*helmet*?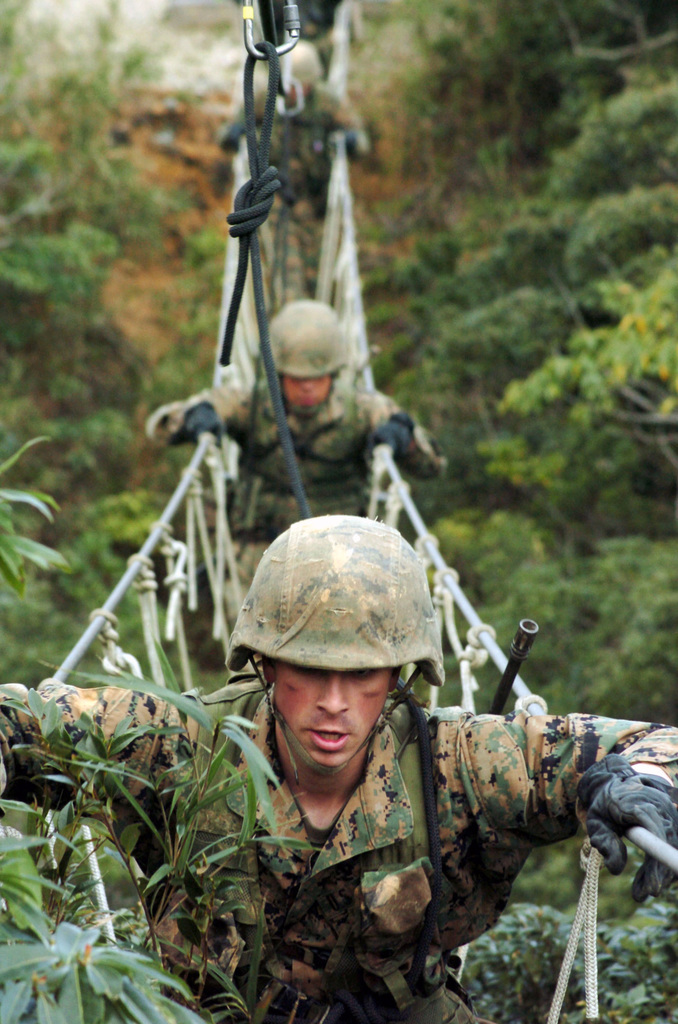
(268, 300, 353, 412)
